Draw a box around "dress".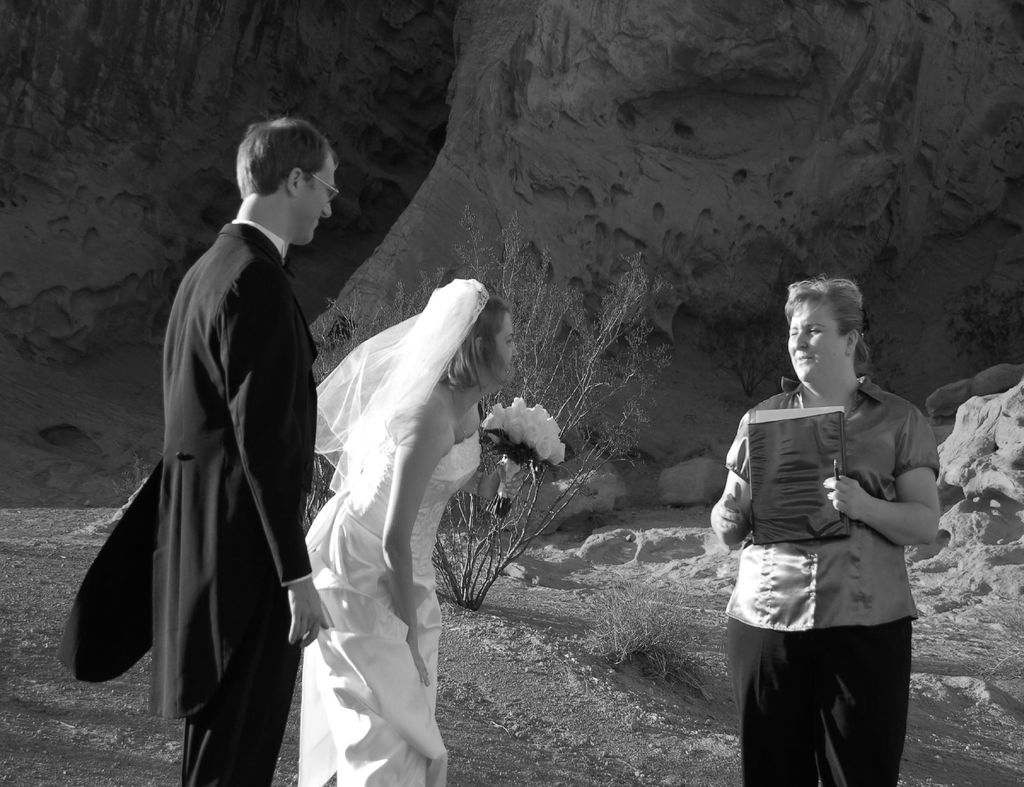
<bbox>299, 417, 484, 786</bbox>.
